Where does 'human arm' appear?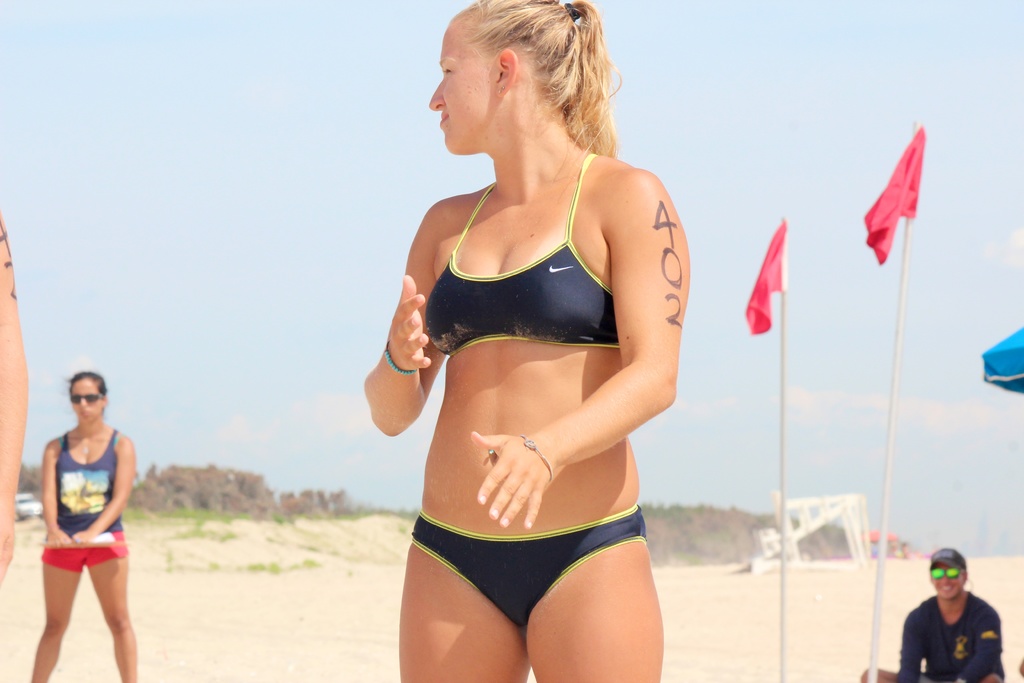
Appears at 0, 208, 33, 585.
